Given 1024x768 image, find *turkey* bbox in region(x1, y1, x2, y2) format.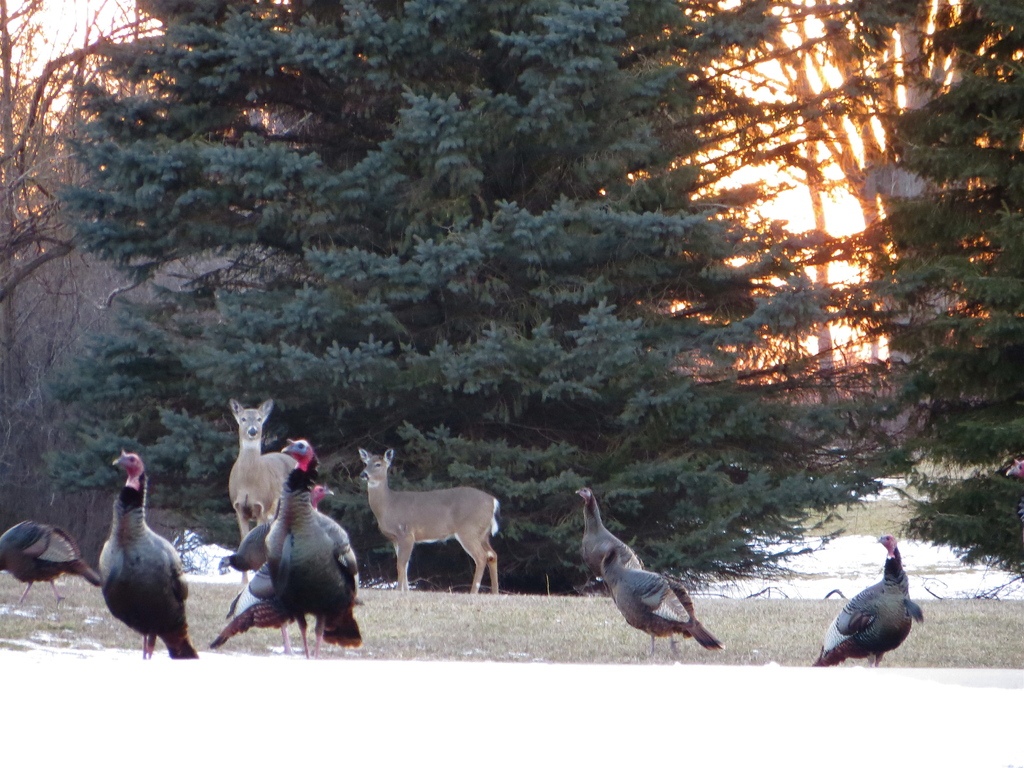
region(219, 484, 334, 573).
